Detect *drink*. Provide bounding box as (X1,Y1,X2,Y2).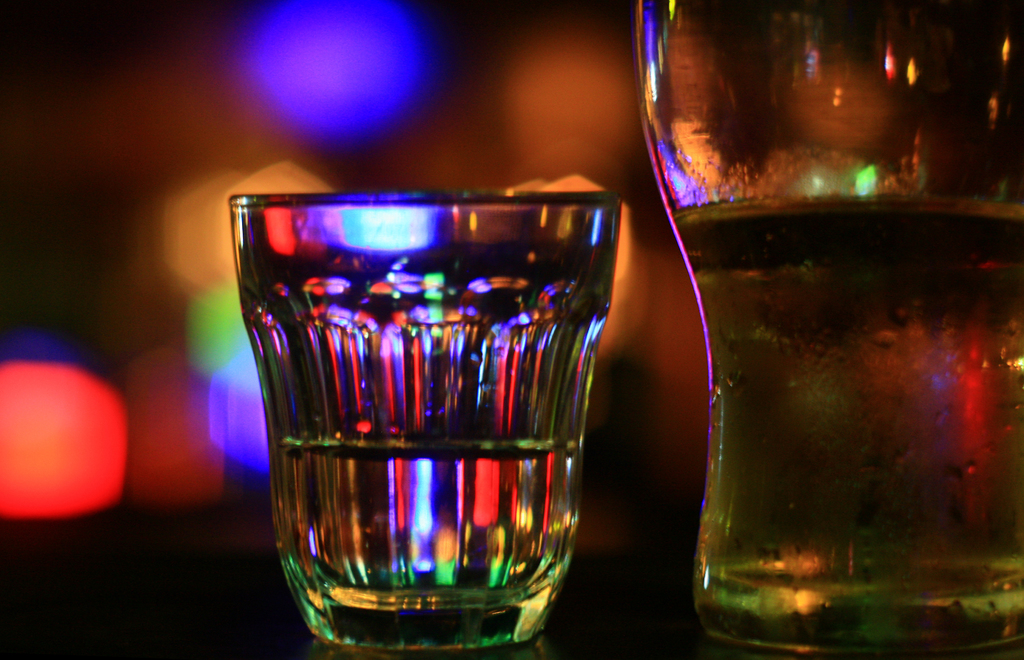
(673,196,1023,587).
